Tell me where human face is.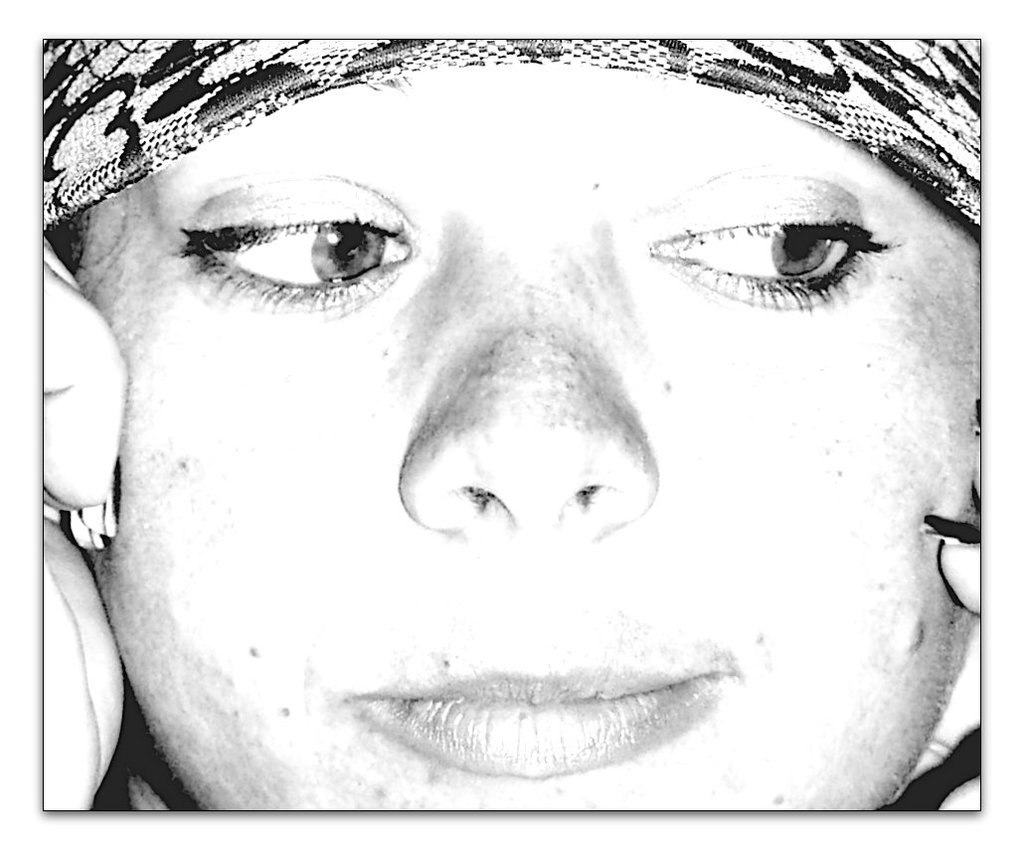
human face is at bbox=[91, 66, 978, 810].
